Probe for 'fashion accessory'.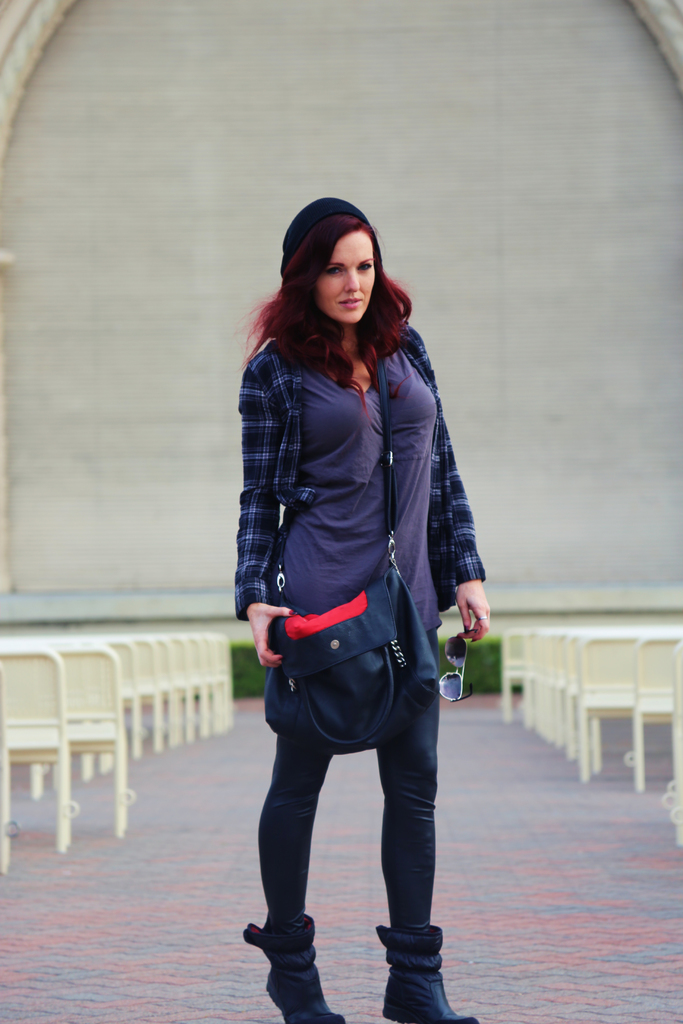
Probe result: (264, 342, 438, 757).
